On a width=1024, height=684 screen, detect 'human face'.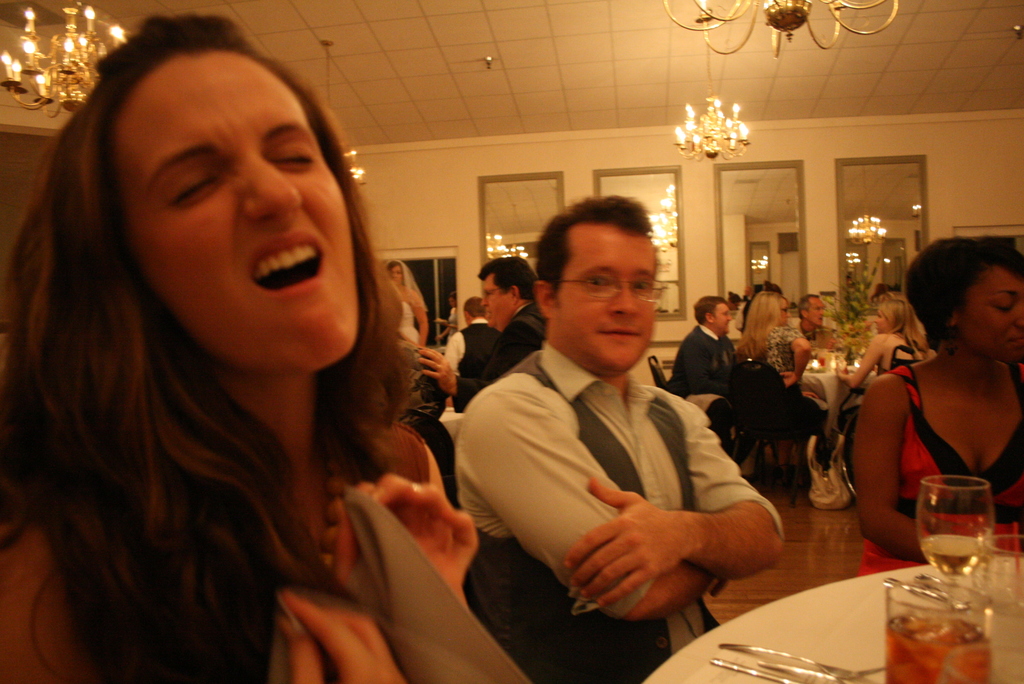
[left=388, top=268, right=403, bottom=286].
